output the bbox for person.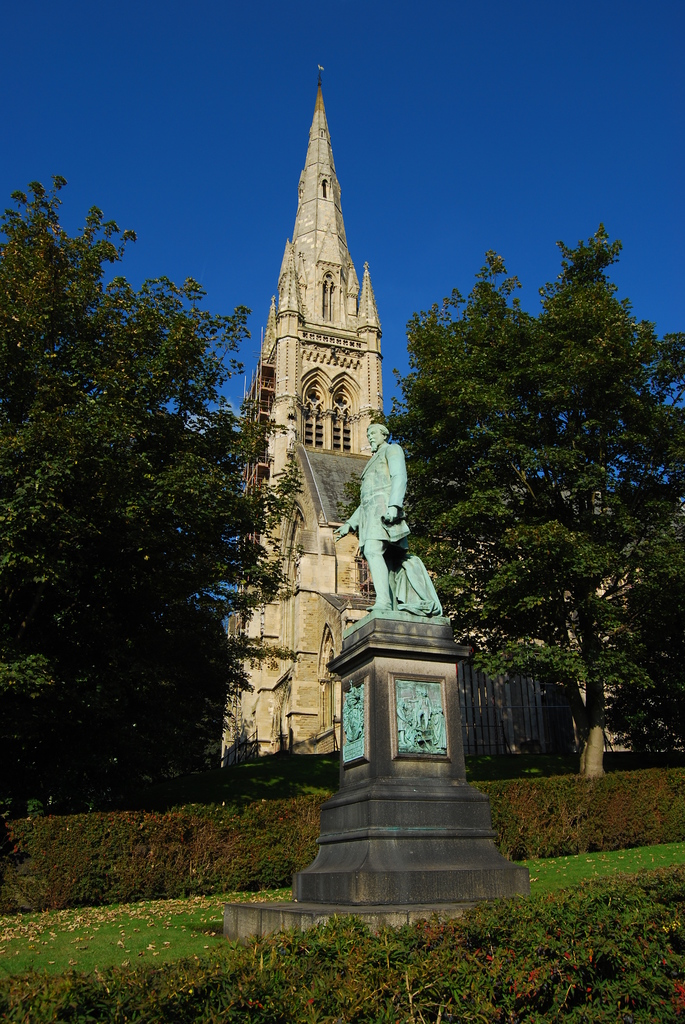
{"x1": 335, "y1": 421, "x2": 446, "y2": 622}.
